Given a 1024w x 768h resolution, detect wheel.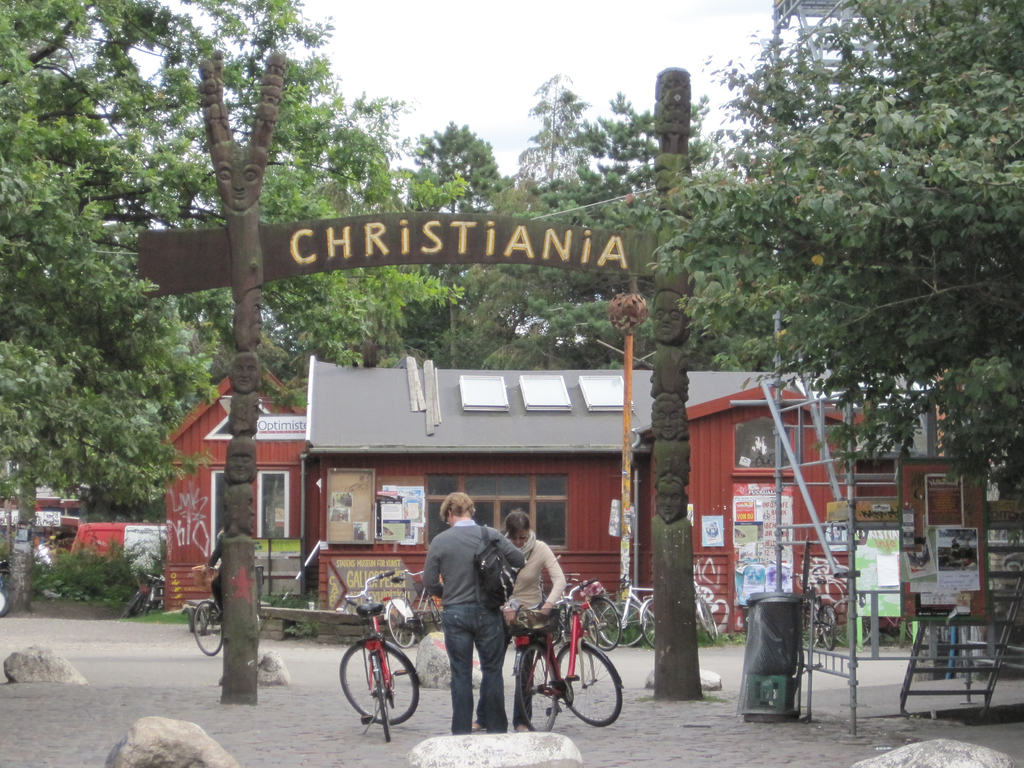
left=641, top=597, right=654, bottom=648.
